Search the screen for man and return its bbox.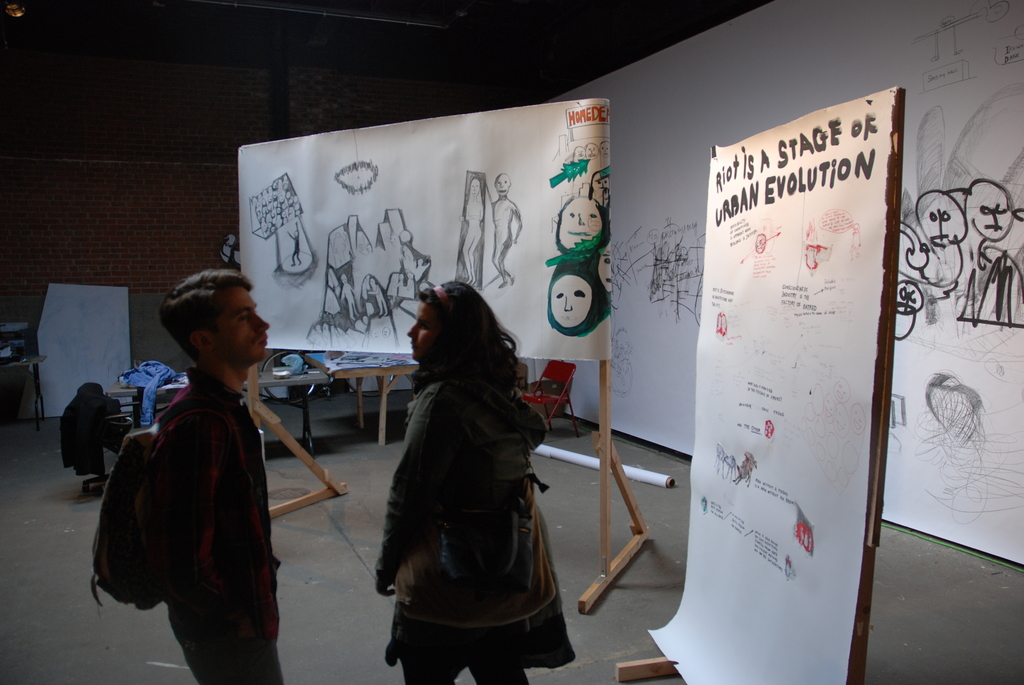
Found: region(152, 270, 285, 682).
